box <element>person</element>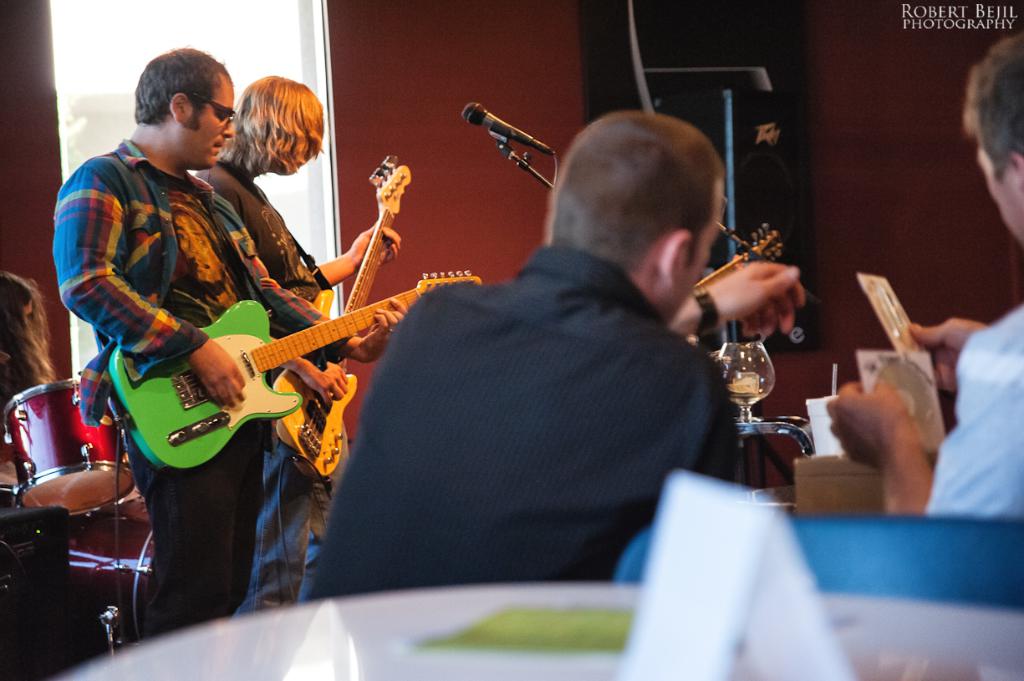
Rect(339, 74, 782, 633)
